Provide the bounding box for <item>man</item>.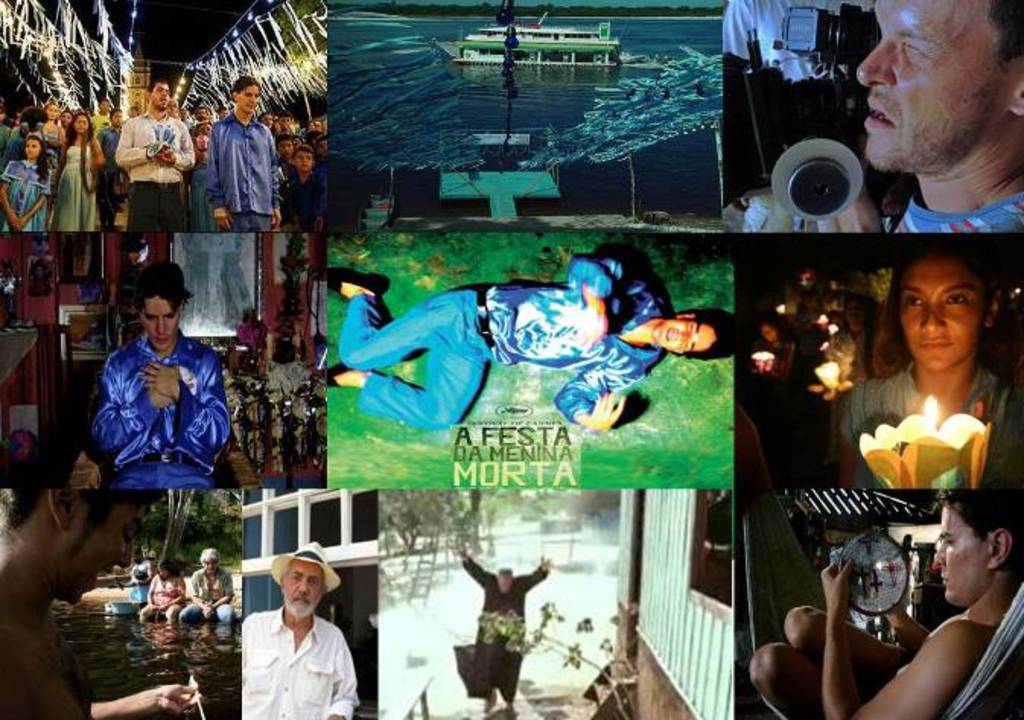
[746,484,1022,718].
